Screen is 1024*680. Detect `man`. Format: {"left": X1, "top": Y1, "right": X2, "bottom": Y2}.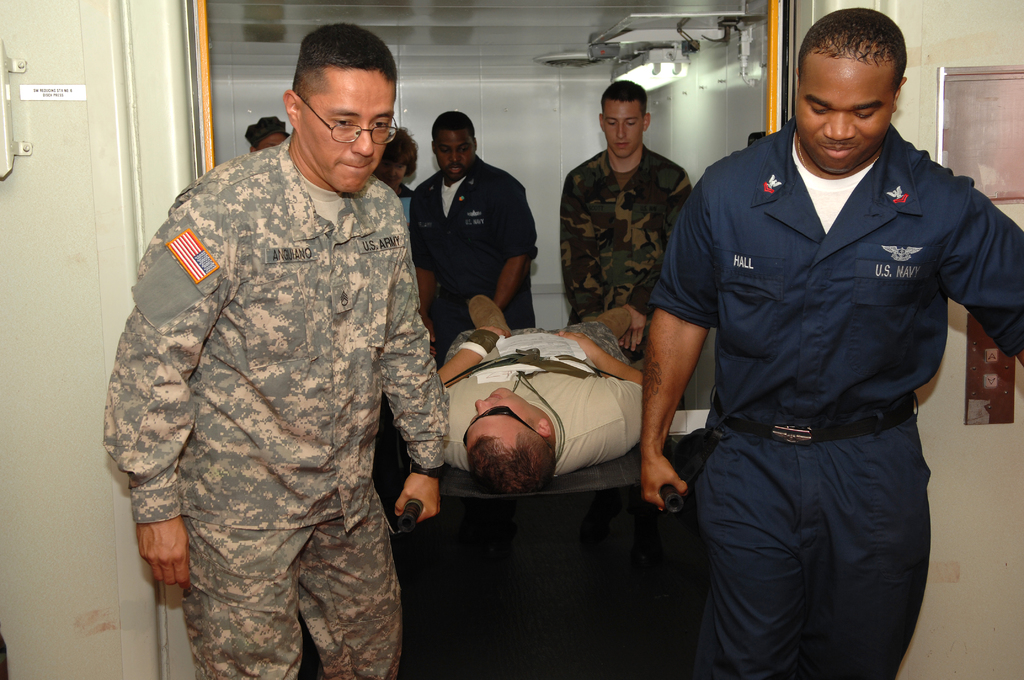
{"left": 433, "top": 291, "right": 643, "bottom": 498}.
